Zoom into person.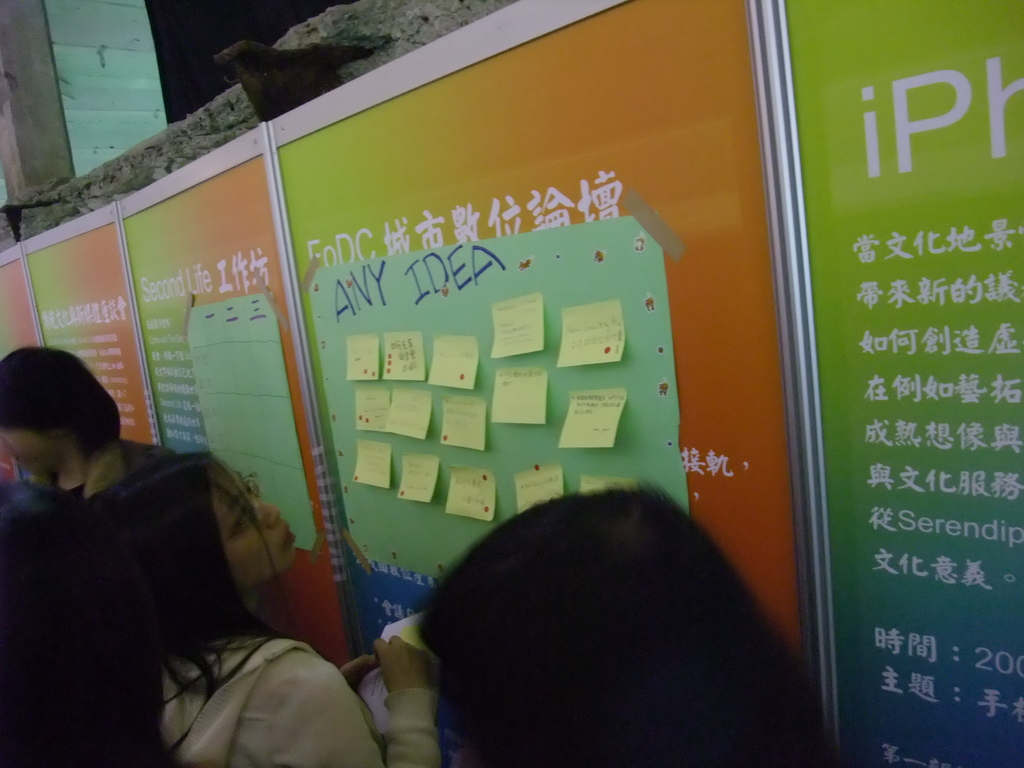
Zoom target: bbox(83, 449, 438, 767).
